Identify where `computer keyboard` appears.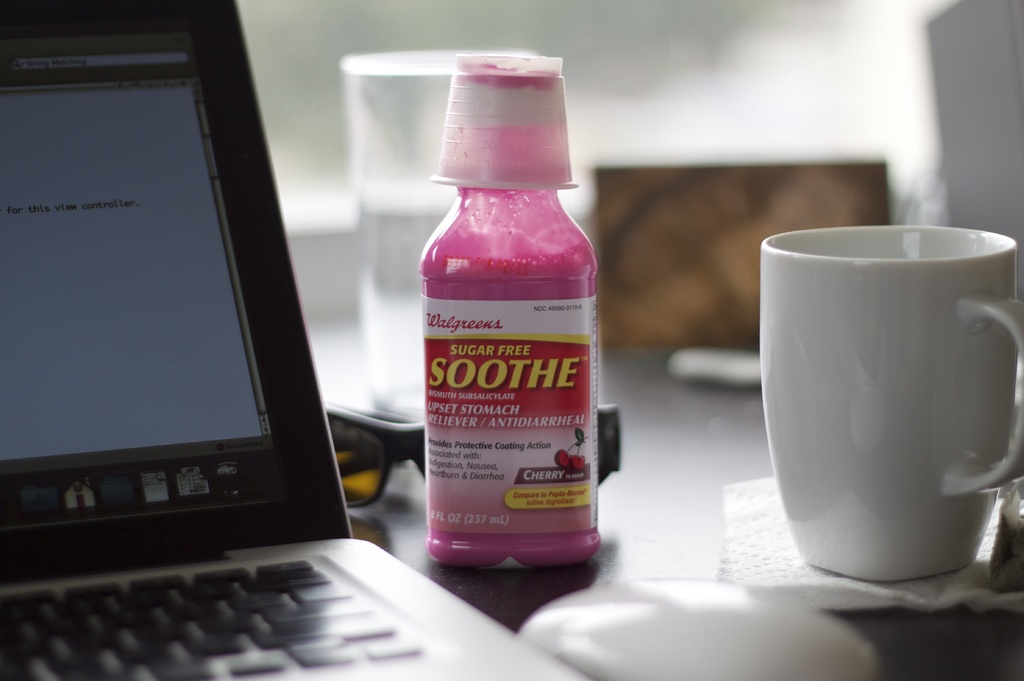
Appears at region(0, 555, 433, 680).
